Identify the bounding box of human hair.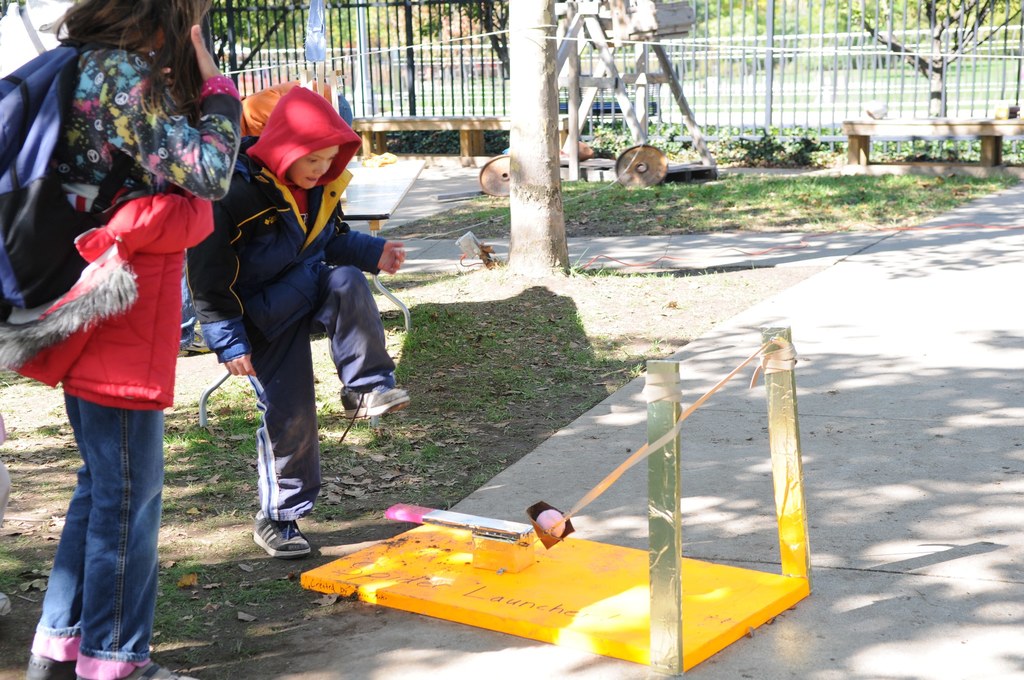
(x1=44, y1=0, x2=225, y2=129).
